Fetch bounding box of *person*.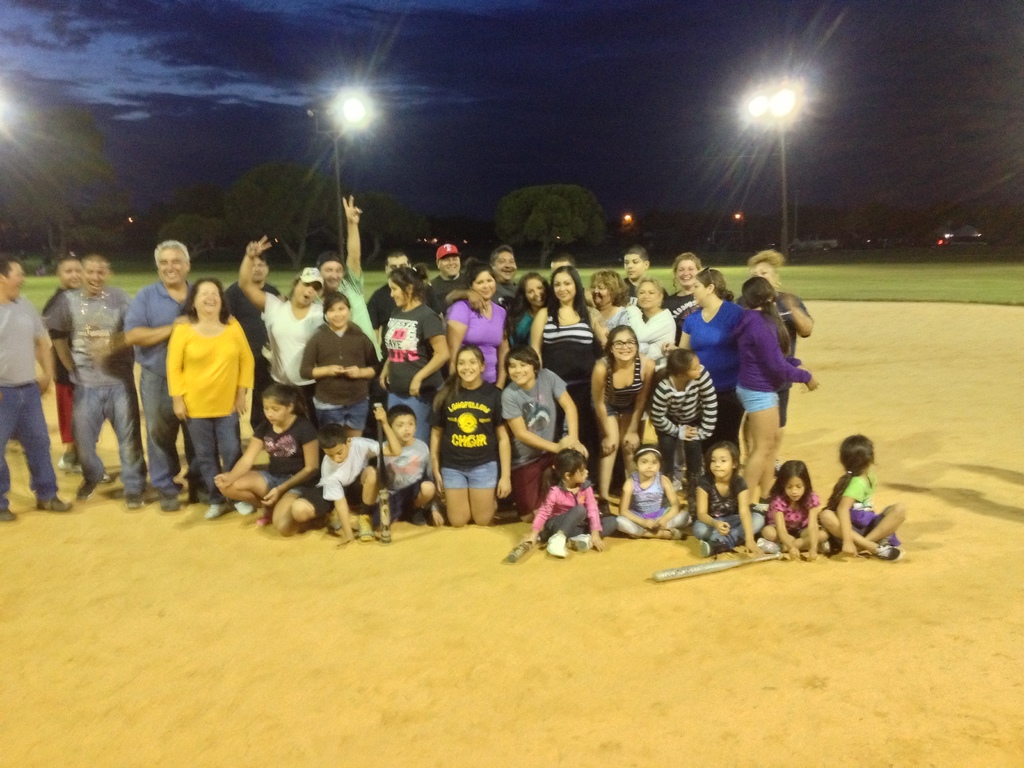
Bbox: [657,254,718,329].
